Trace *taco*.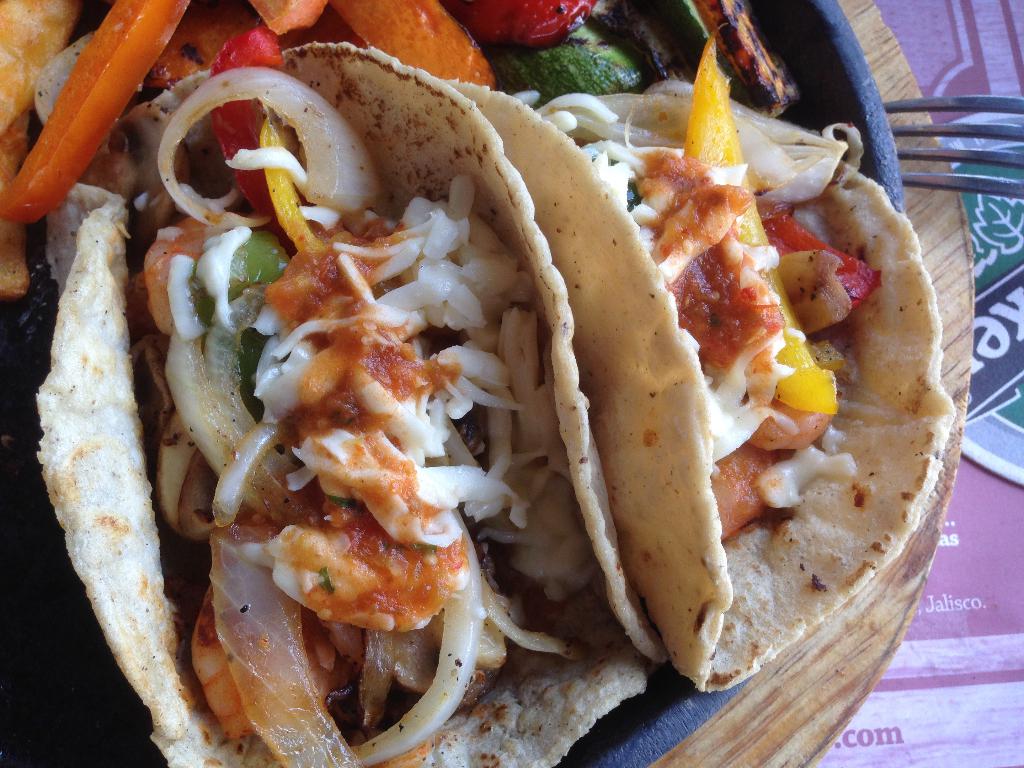
Traced to detection(58, 29, 653, 767).
